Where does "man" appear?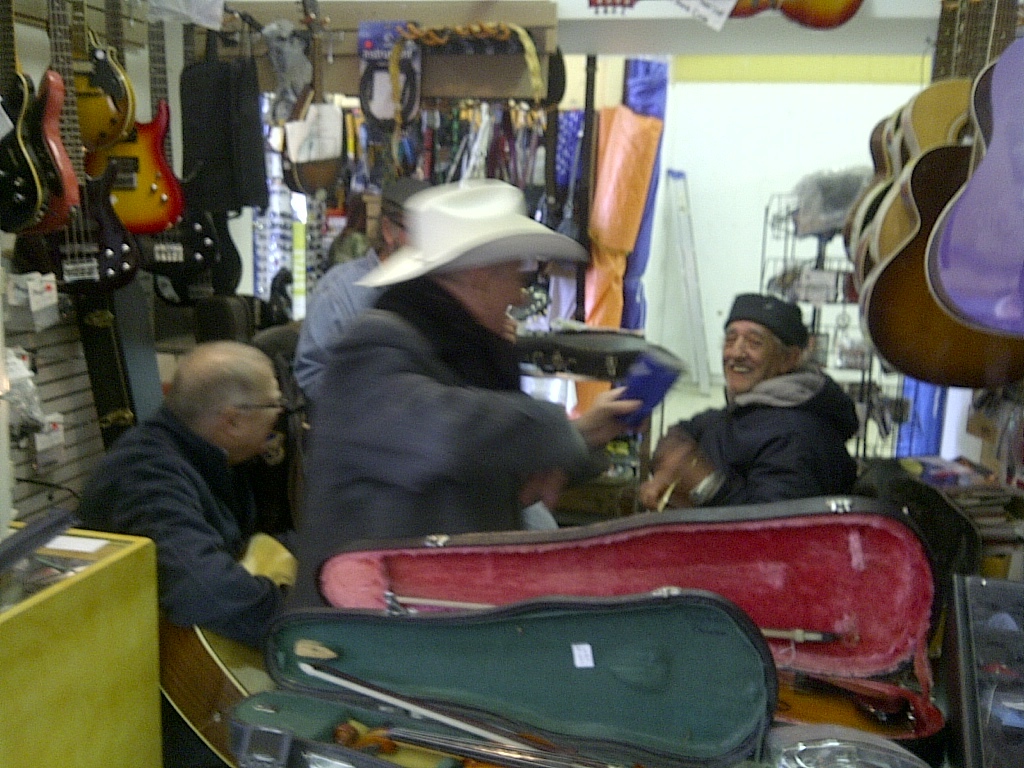
Appears at 292/178/429/404.
